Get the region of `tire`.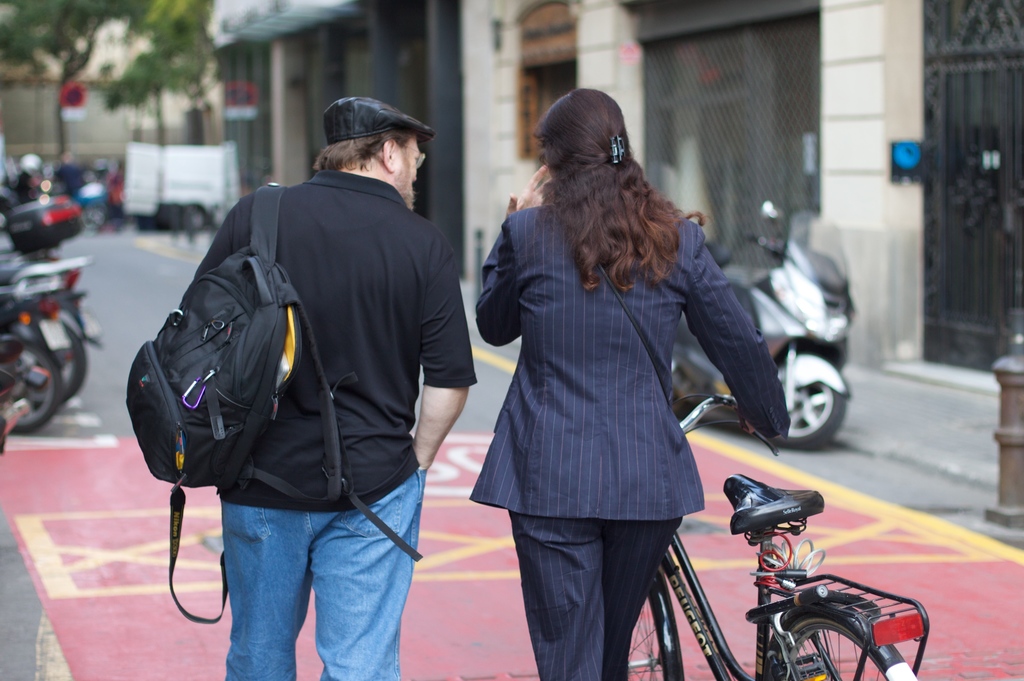
box(56, 326, 93, 400).
